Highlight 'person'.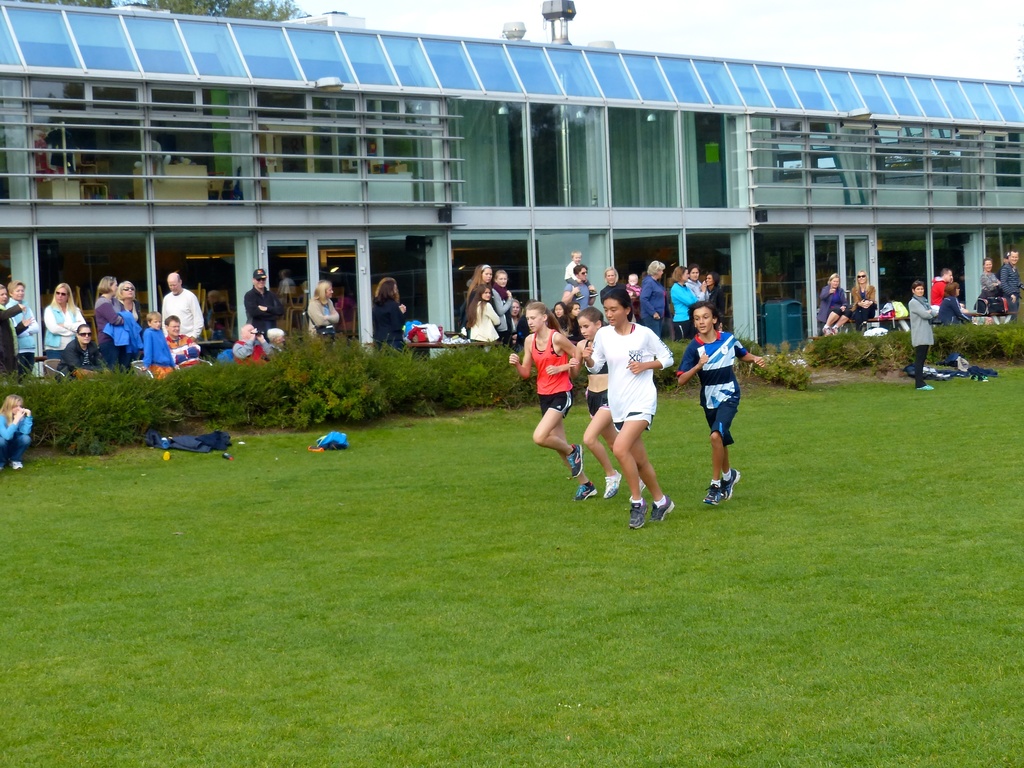
Highlighted region: l=56, t=326, r=106, b=376.
